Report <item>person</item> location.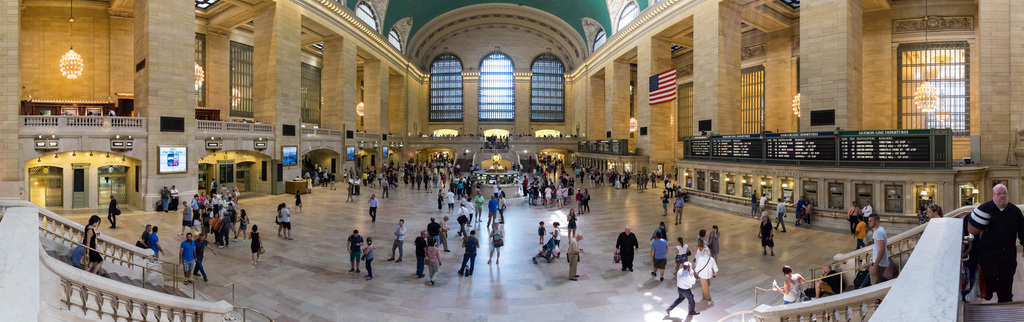
Report: x1=773 y1=263 x2=809 y2=303.
